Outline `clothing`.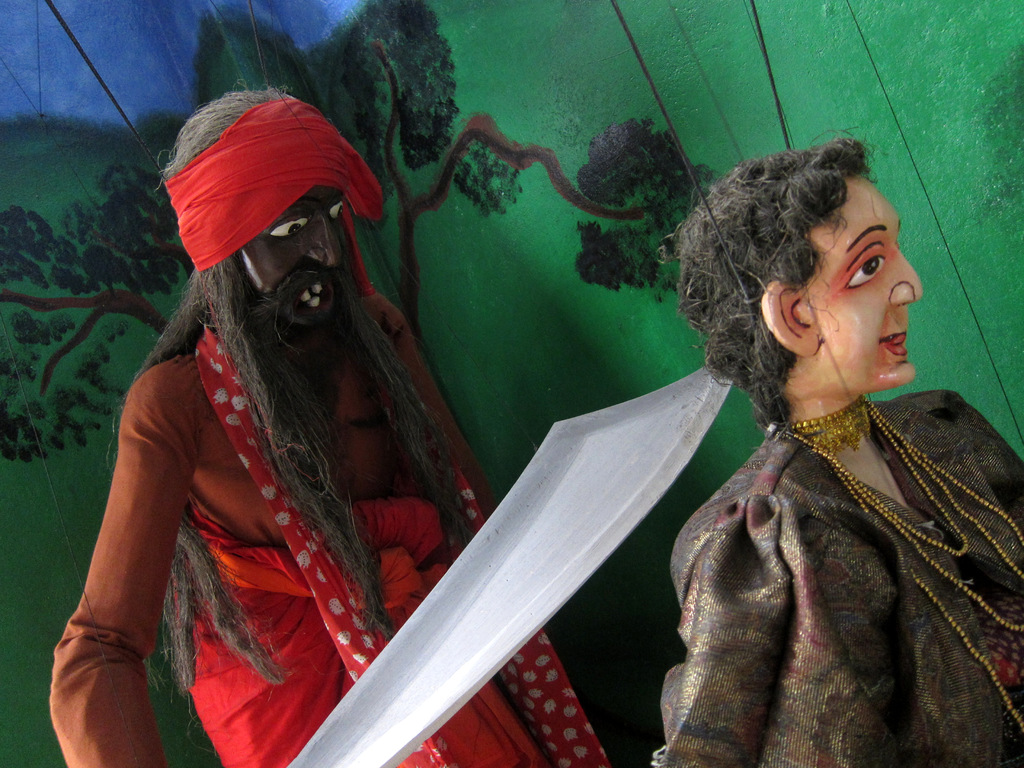
Outline: bbox(51, 310, 611, 767).
